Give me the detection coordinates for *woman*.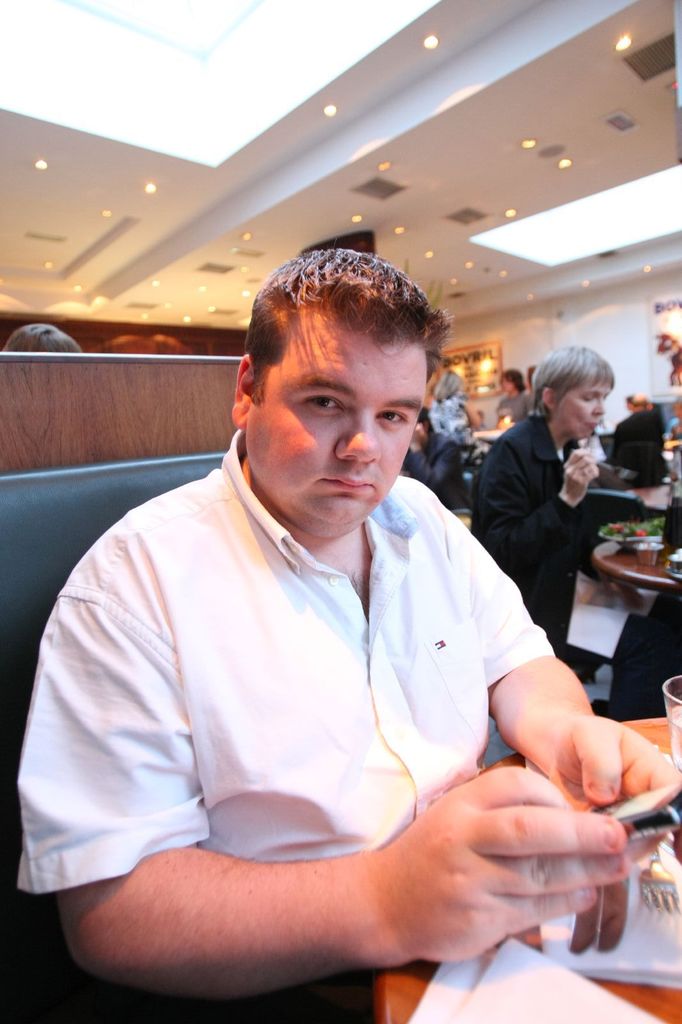
pyautogui.locateOnScreen(473, 337, 623, 666).
